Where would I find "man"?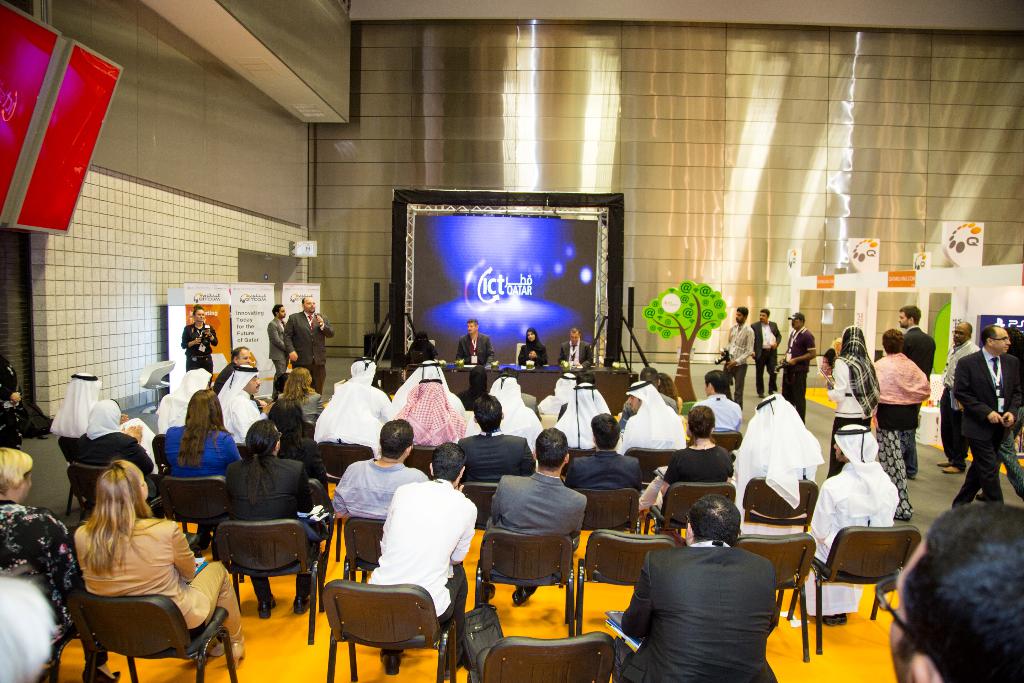
At [left=557, top=327, right=594, bottom=370].
